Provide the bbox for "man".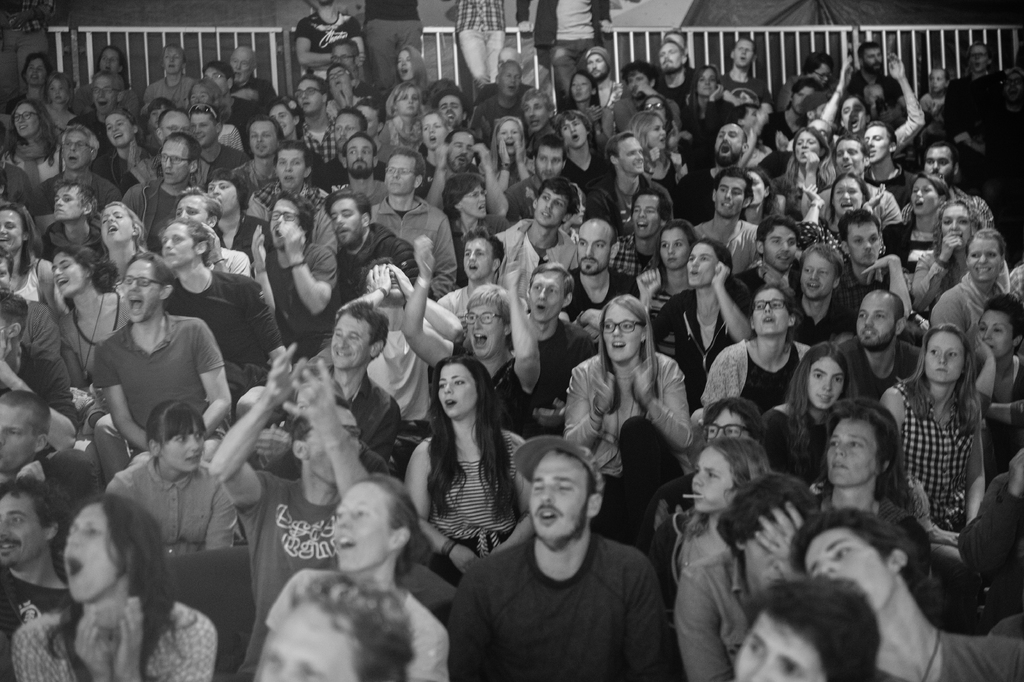
{"x1": 225, "y1": 47, "x2": 279, "y2": 121}.
